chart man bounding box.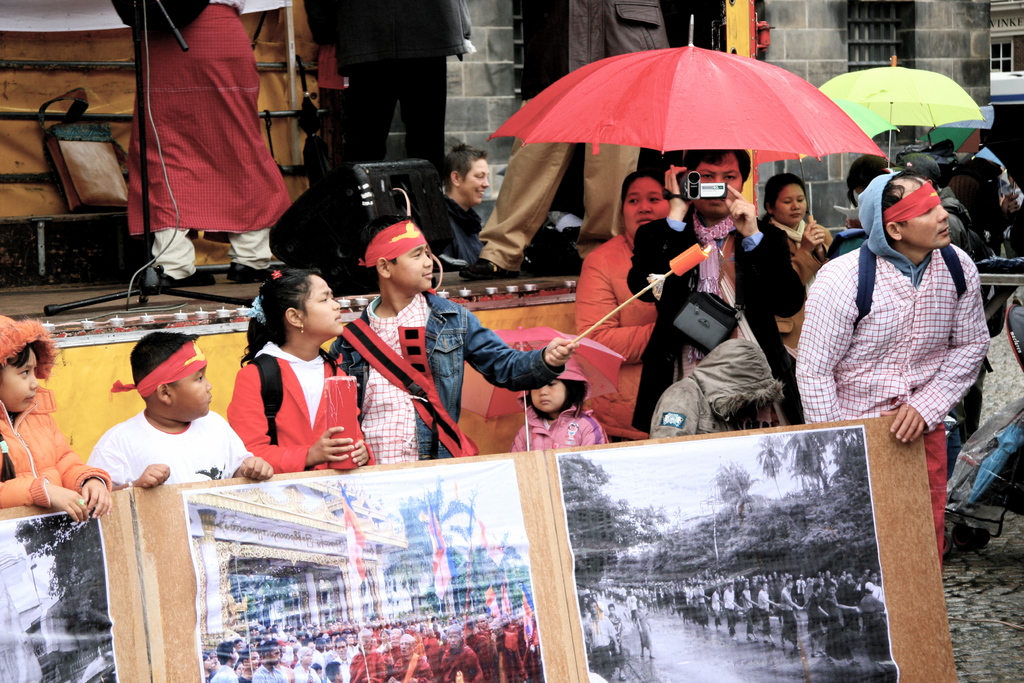
Charted: 624,149,810,434.
